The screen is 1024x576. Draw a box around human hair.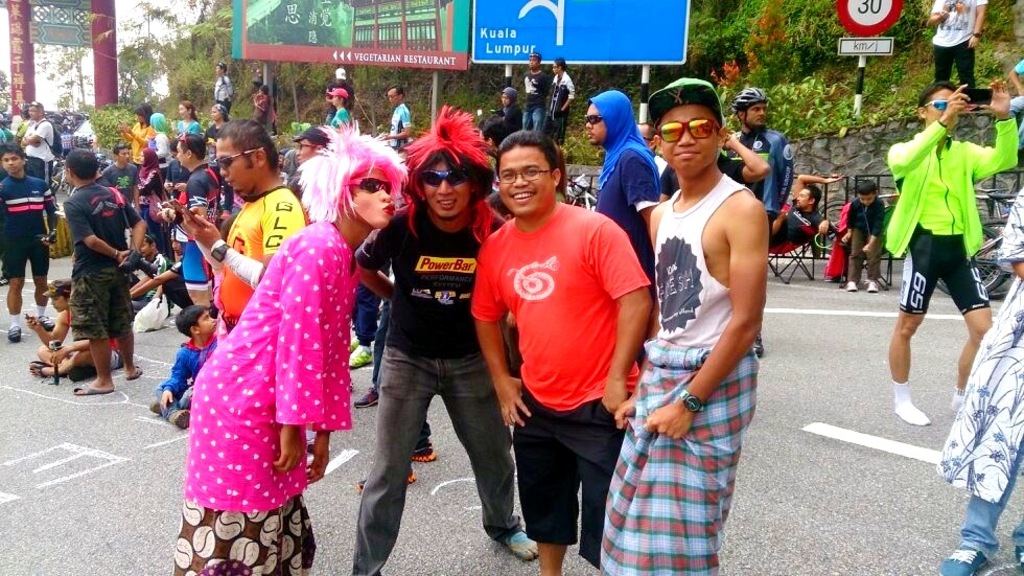
(left=0, top=145, right=23, bottom=158).
